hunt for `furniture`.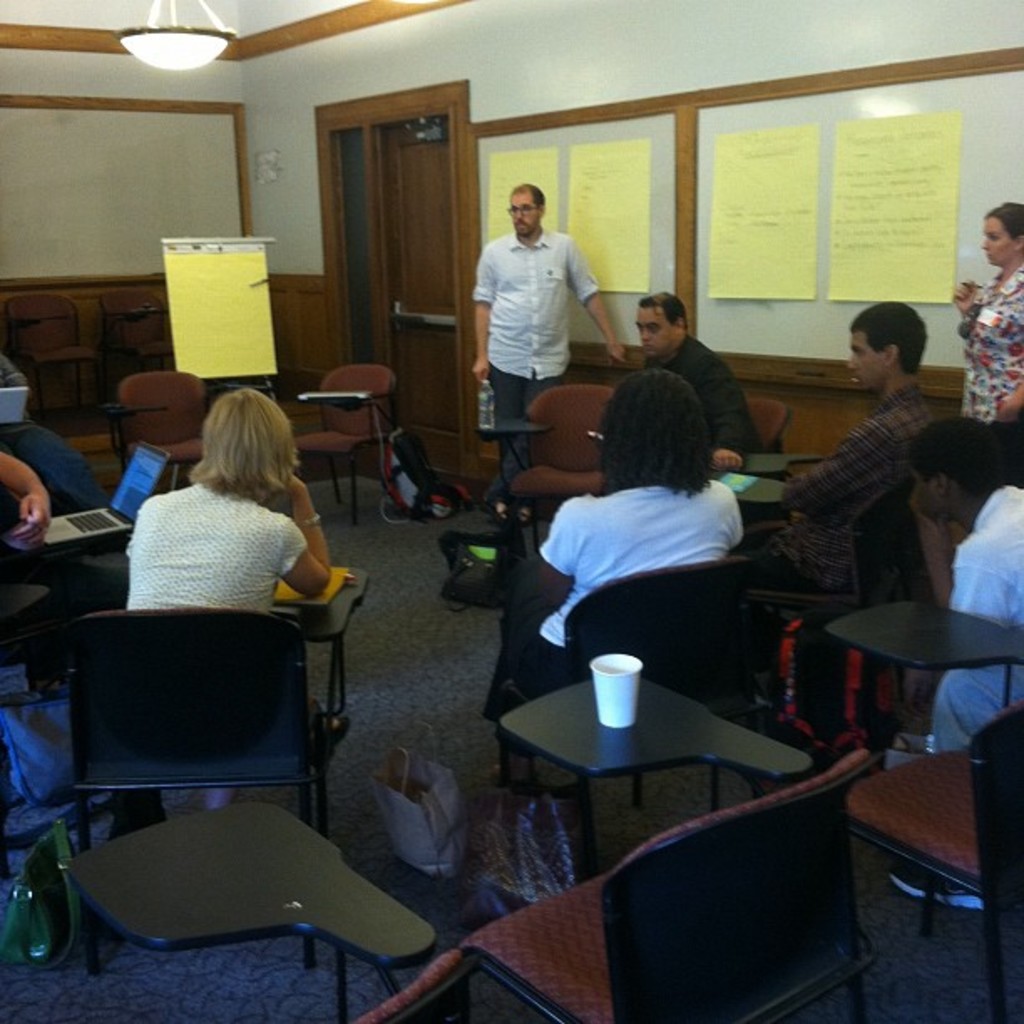
Hunted down at 724, 445, 830, 480.
